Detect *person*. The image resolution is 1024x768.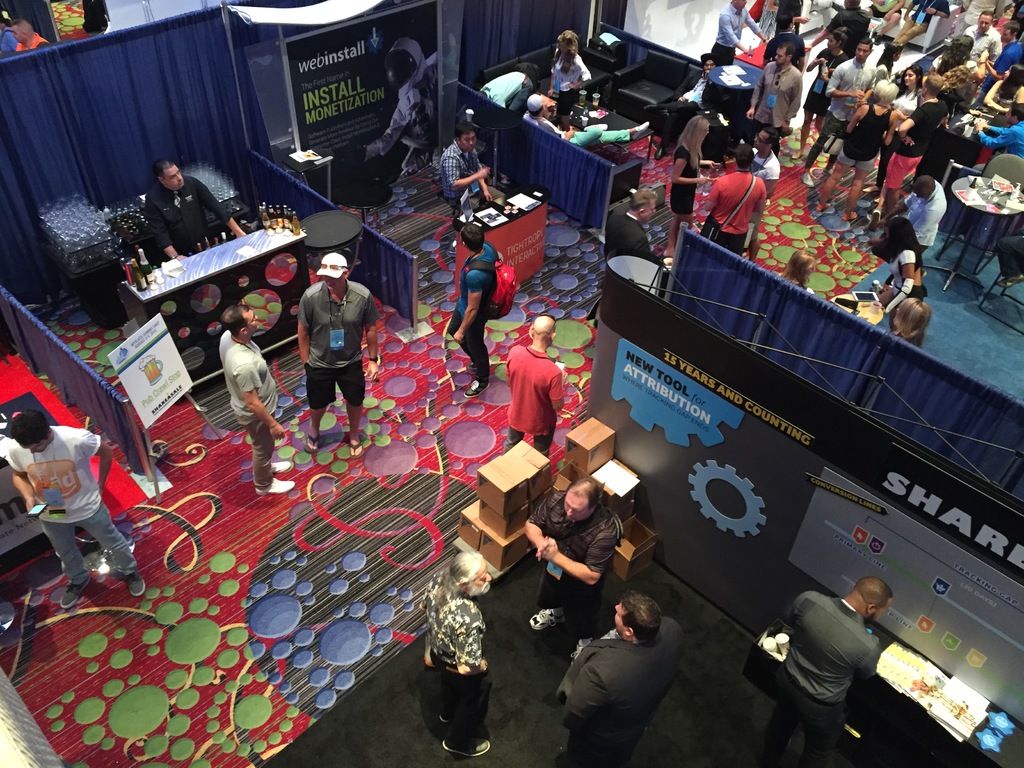
[438,114,499,208].
